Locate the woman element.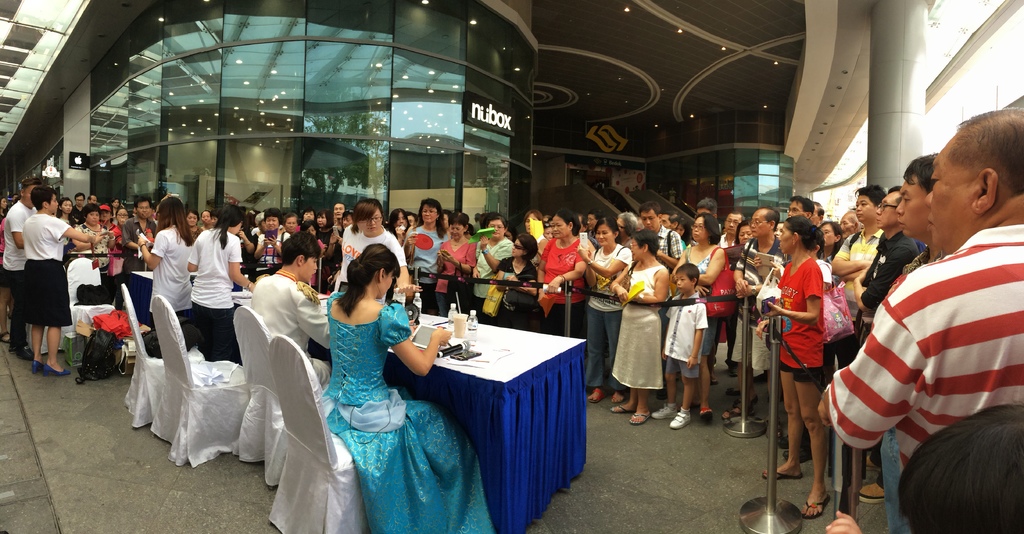
Element bbox: region(762, 213, 827, 521).
